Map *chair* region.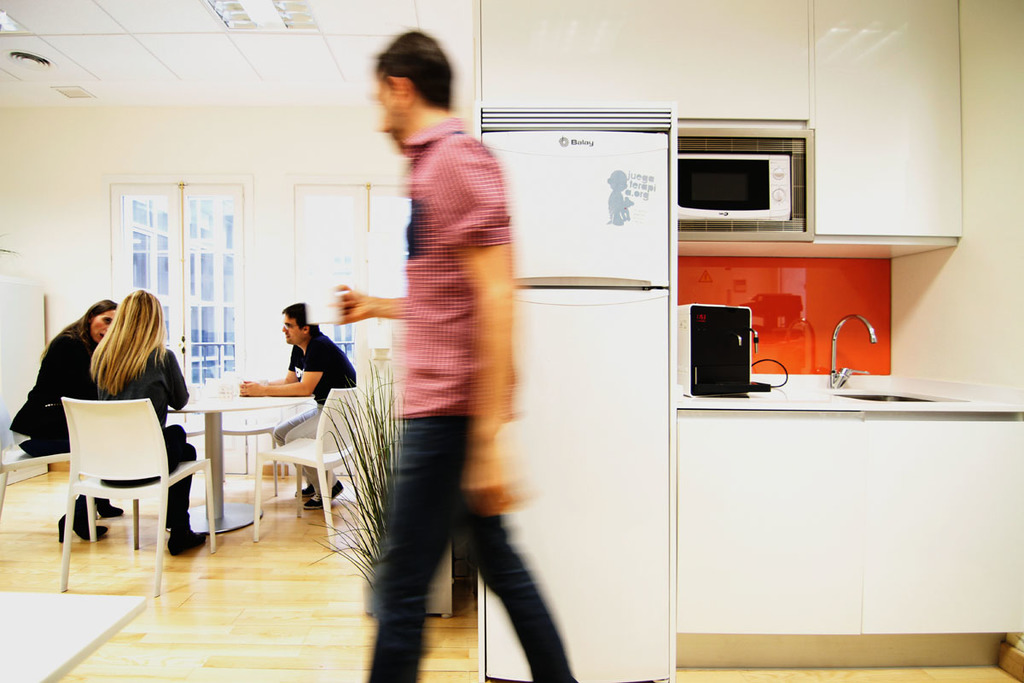
Mapped to detection(44, 375, 185, 575).
